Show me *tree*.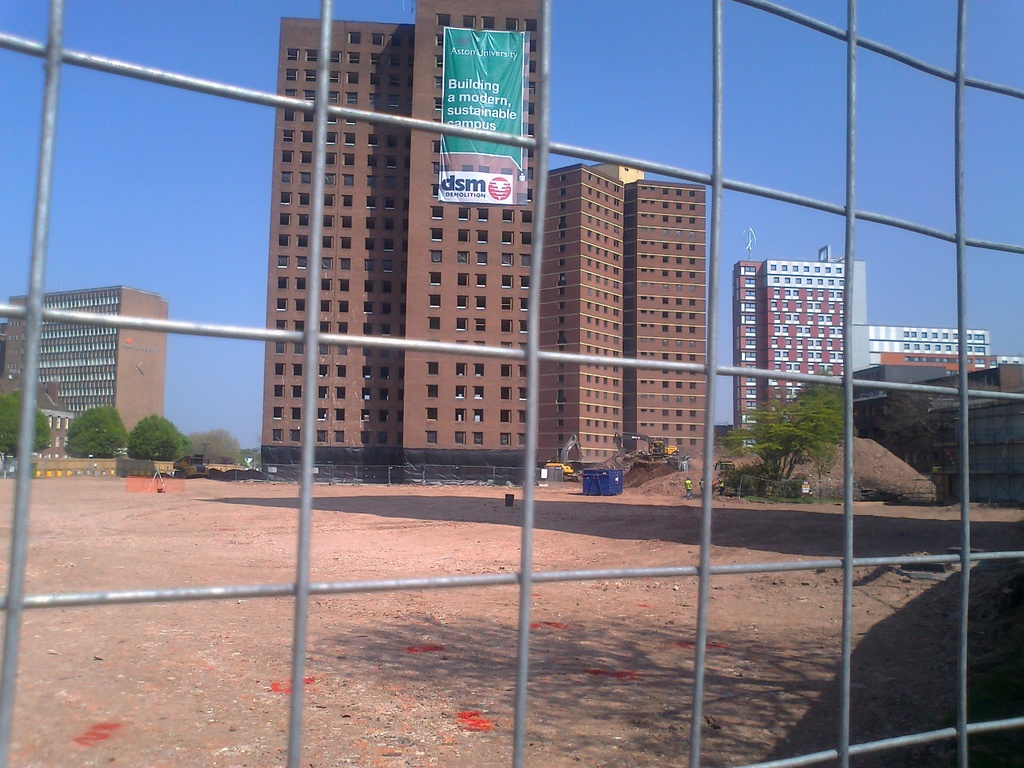
*tree* is here: [716, 384, 847, 506].
